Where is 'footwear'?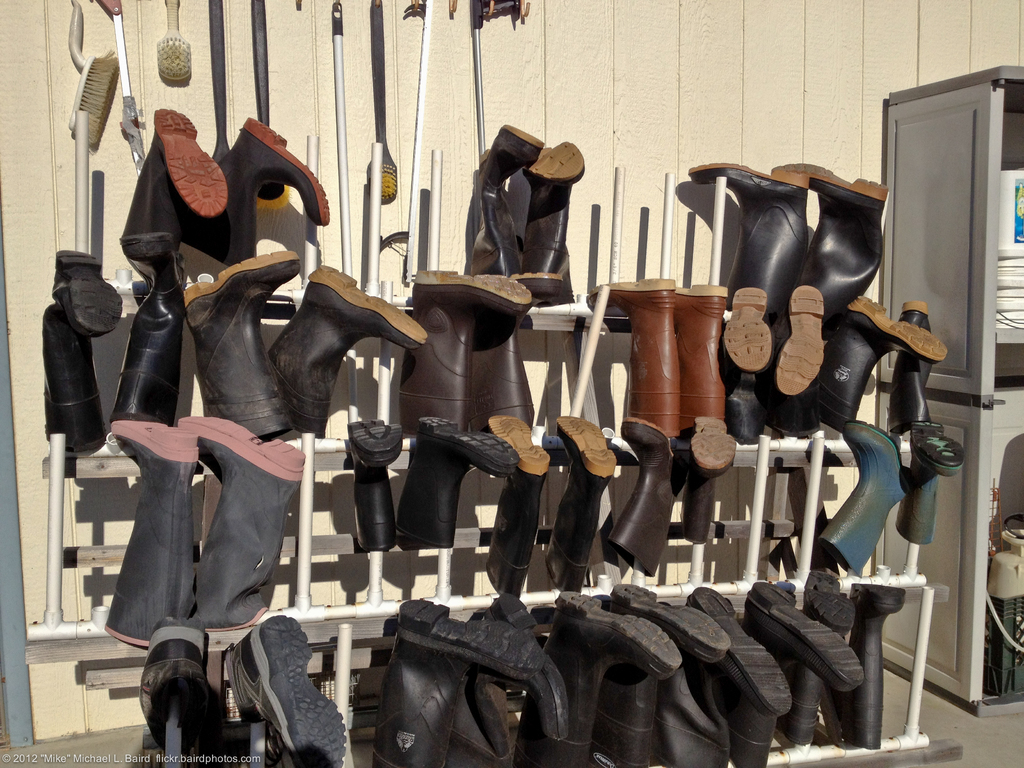
locate(812, 413, 913, 575).
